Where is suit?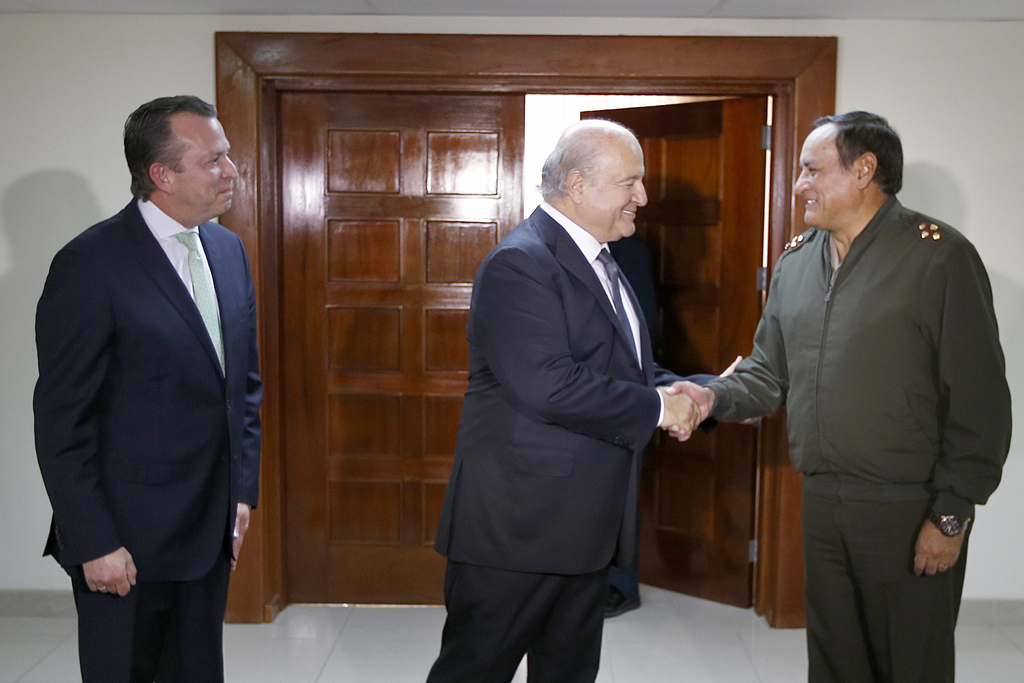
bbox(435, 198, 645, 680).
